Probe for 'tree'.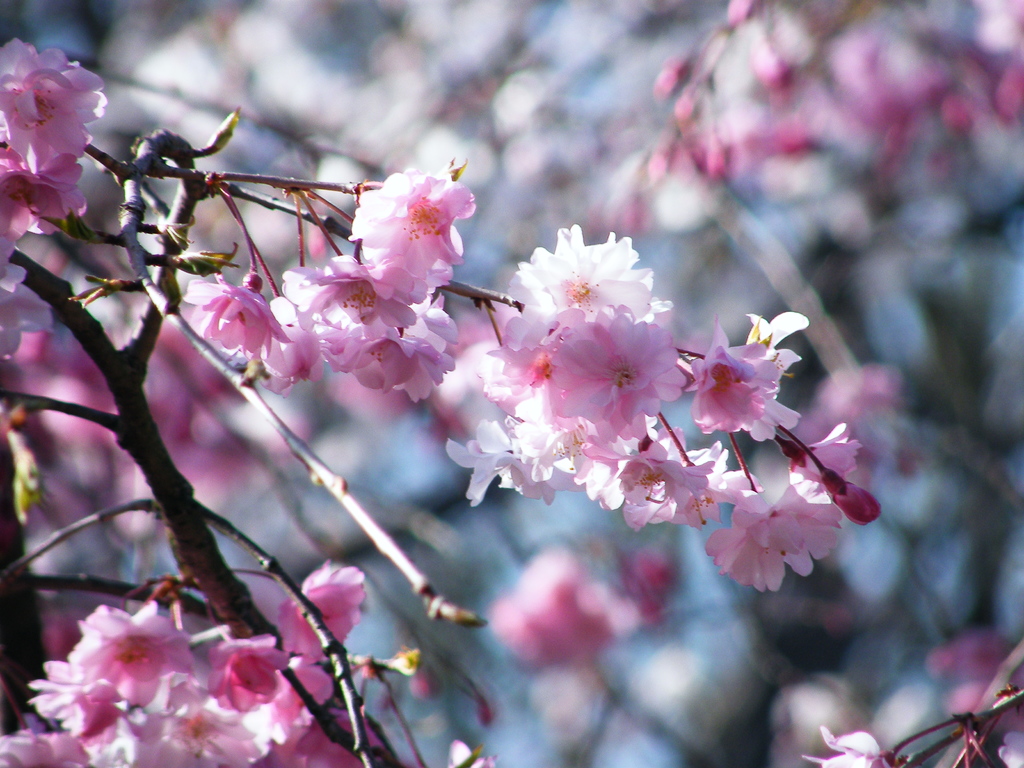
Probe result: select_region(0, 0, 877, 767).
